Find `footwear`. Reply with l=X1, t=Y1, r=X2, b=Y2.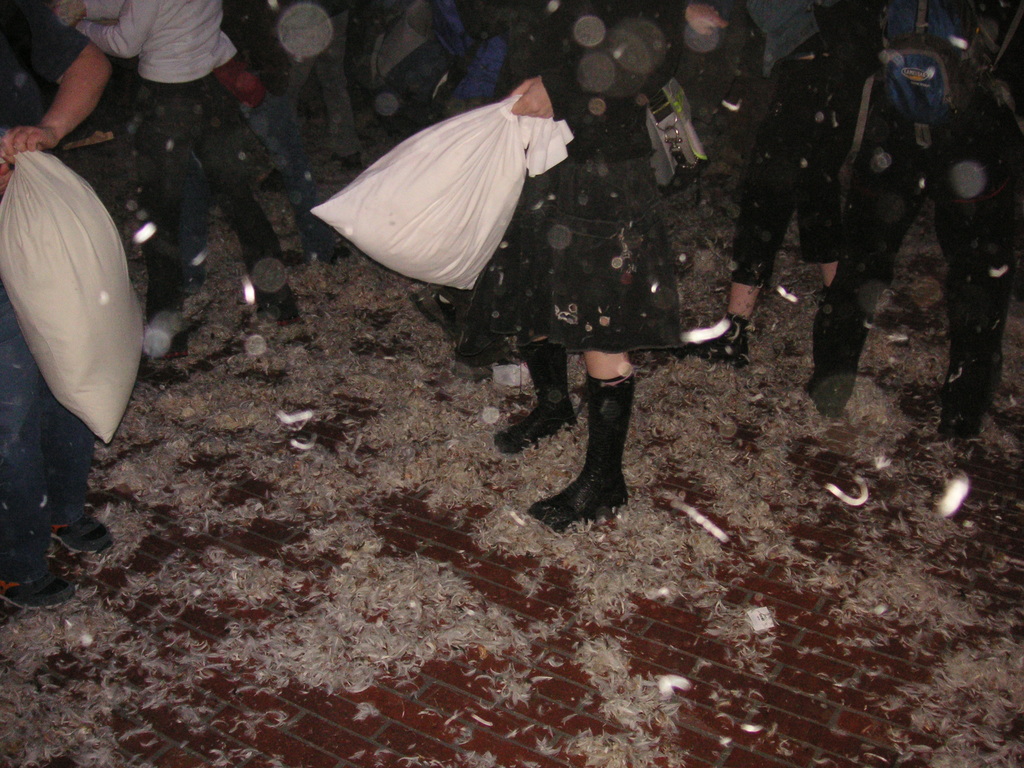
l=542, t=369, r=647, b=554.
